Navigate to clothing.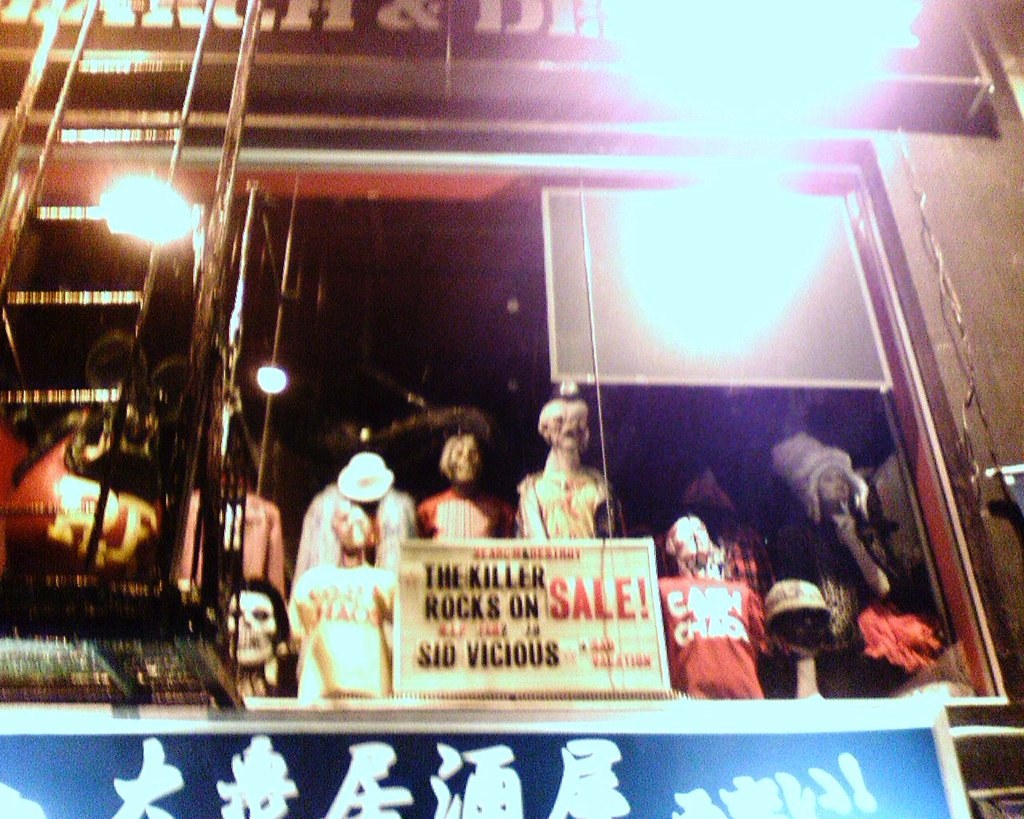
Navigation target: bbox=(292, 484, 421, 587).
